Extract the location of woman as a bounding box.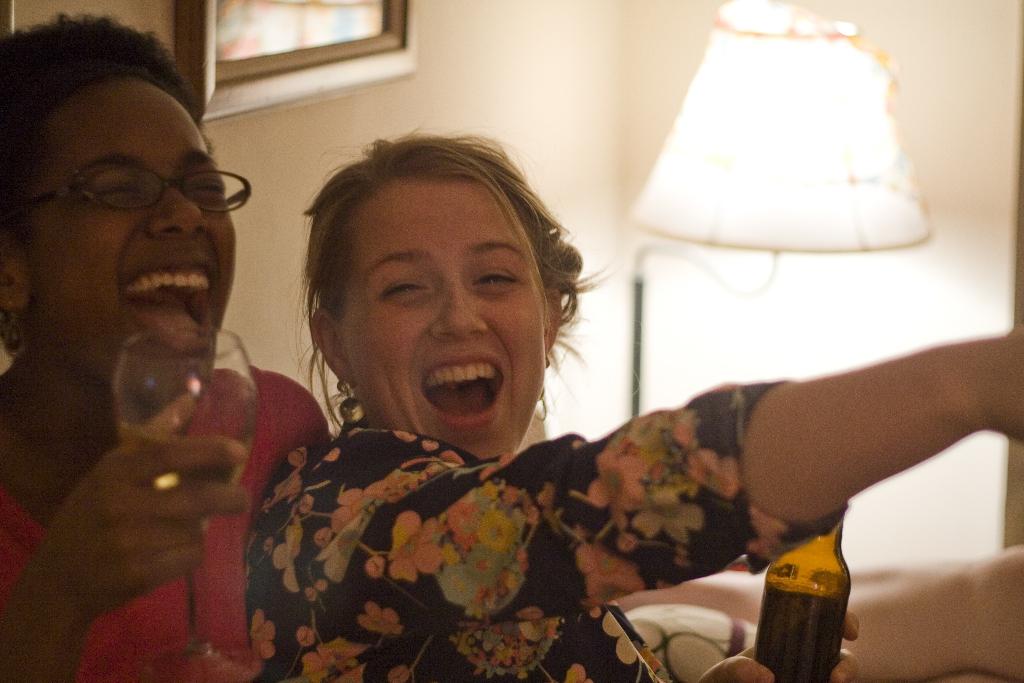
bbox=(222, 113, 1023, 682).
